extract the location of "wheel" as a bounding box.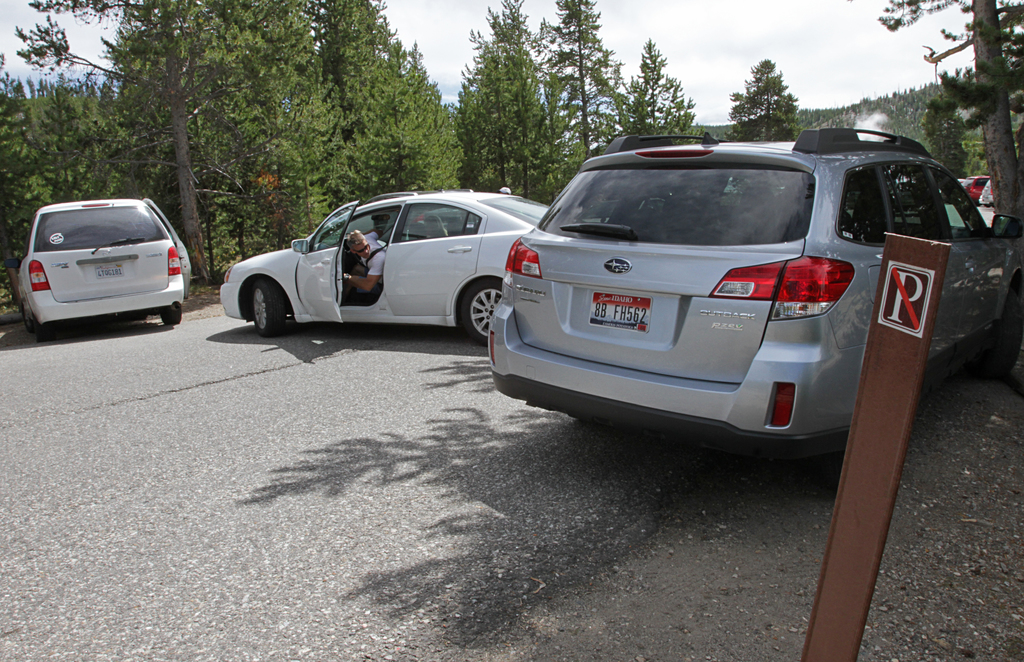
451, 274, 506, 351.
